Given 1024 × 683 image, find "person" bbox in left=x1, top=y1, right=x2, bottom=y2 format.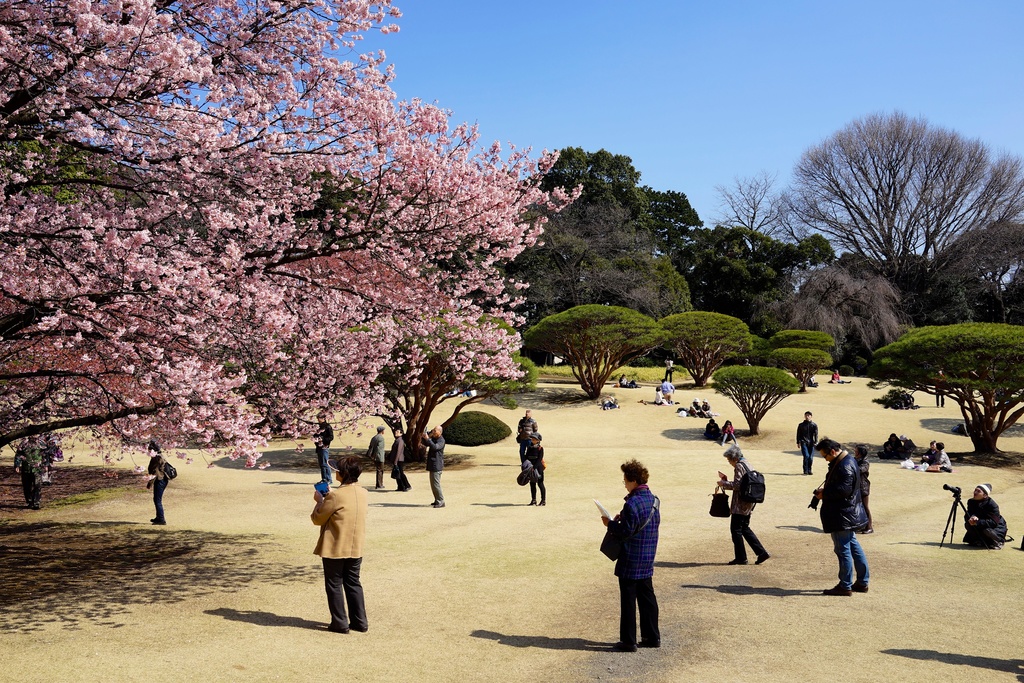
left=918, top=441, right=939, bottom=462.
